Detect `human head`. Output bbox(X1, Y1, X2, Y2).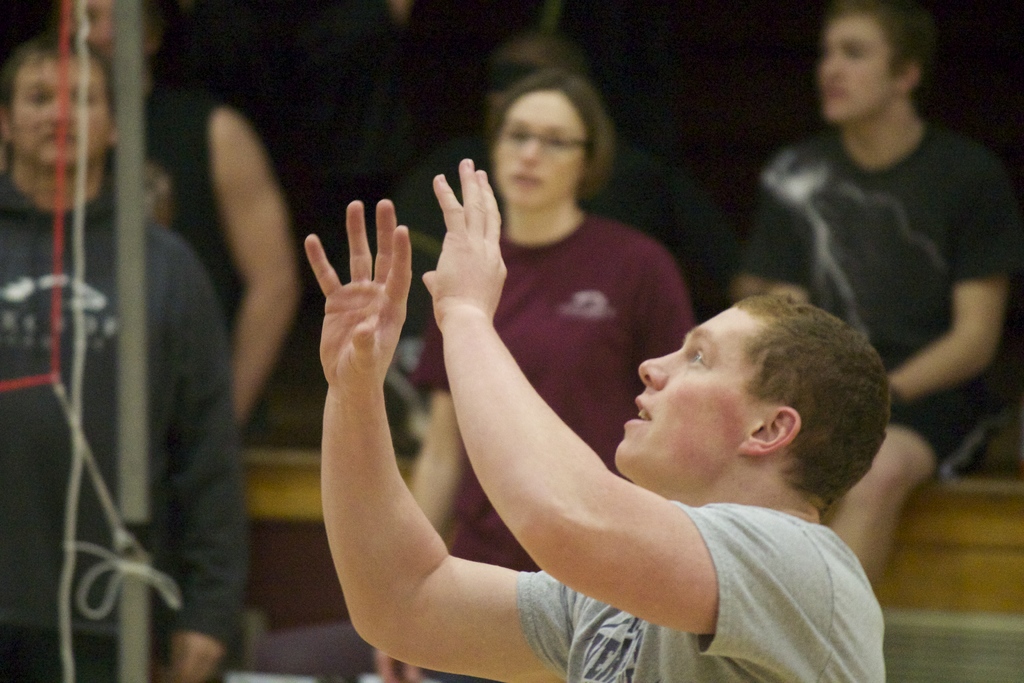
bbox(619, 292, 879, 519).
